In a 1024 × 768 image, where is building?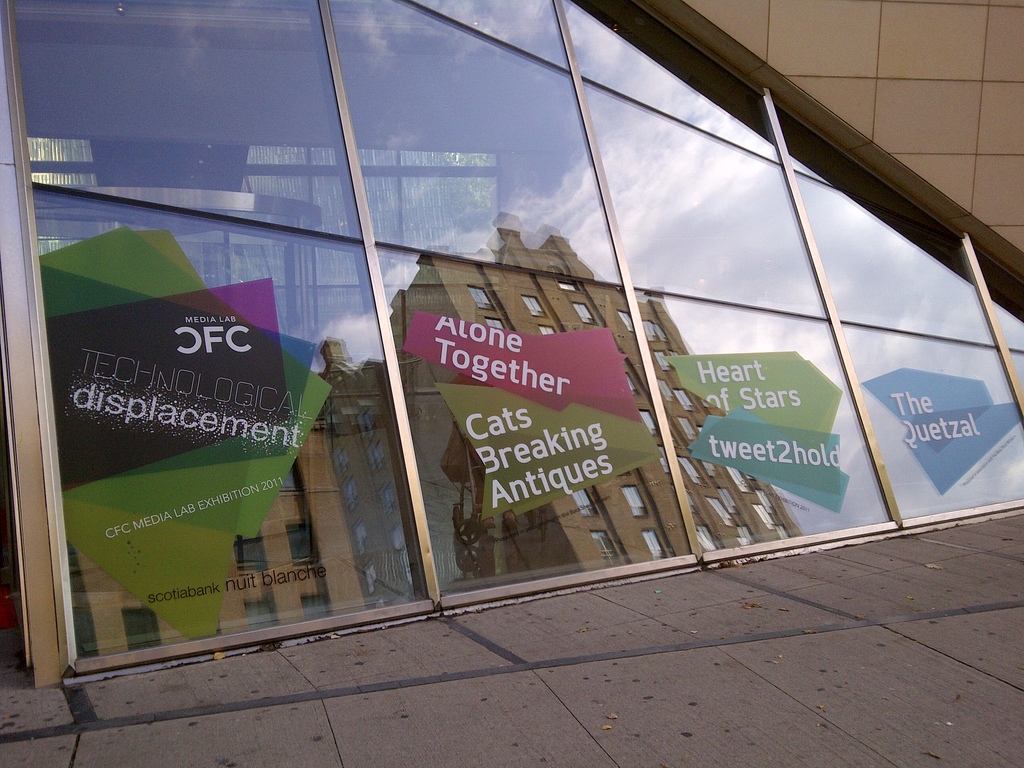
61:330:429:672.
